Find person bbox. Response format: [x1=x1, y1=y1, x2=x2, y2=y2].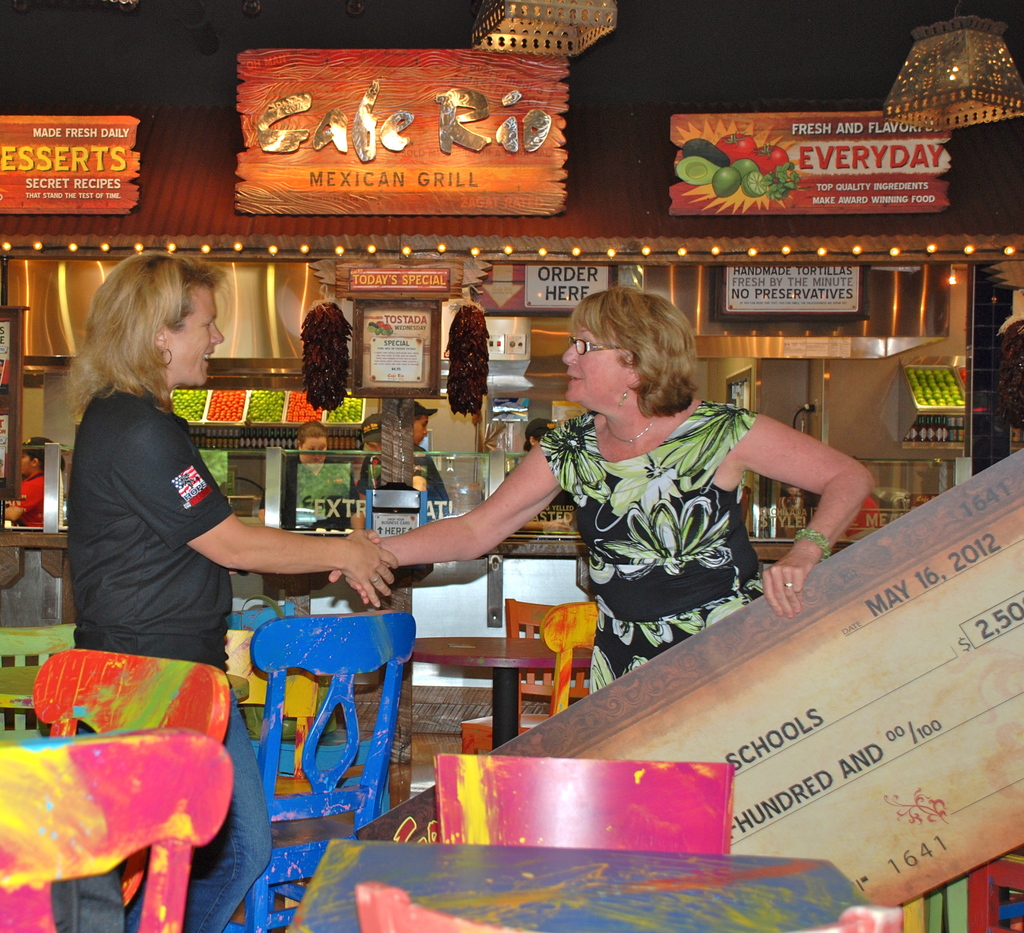
[x1=520, y1=421, x2=577, y2=533].
